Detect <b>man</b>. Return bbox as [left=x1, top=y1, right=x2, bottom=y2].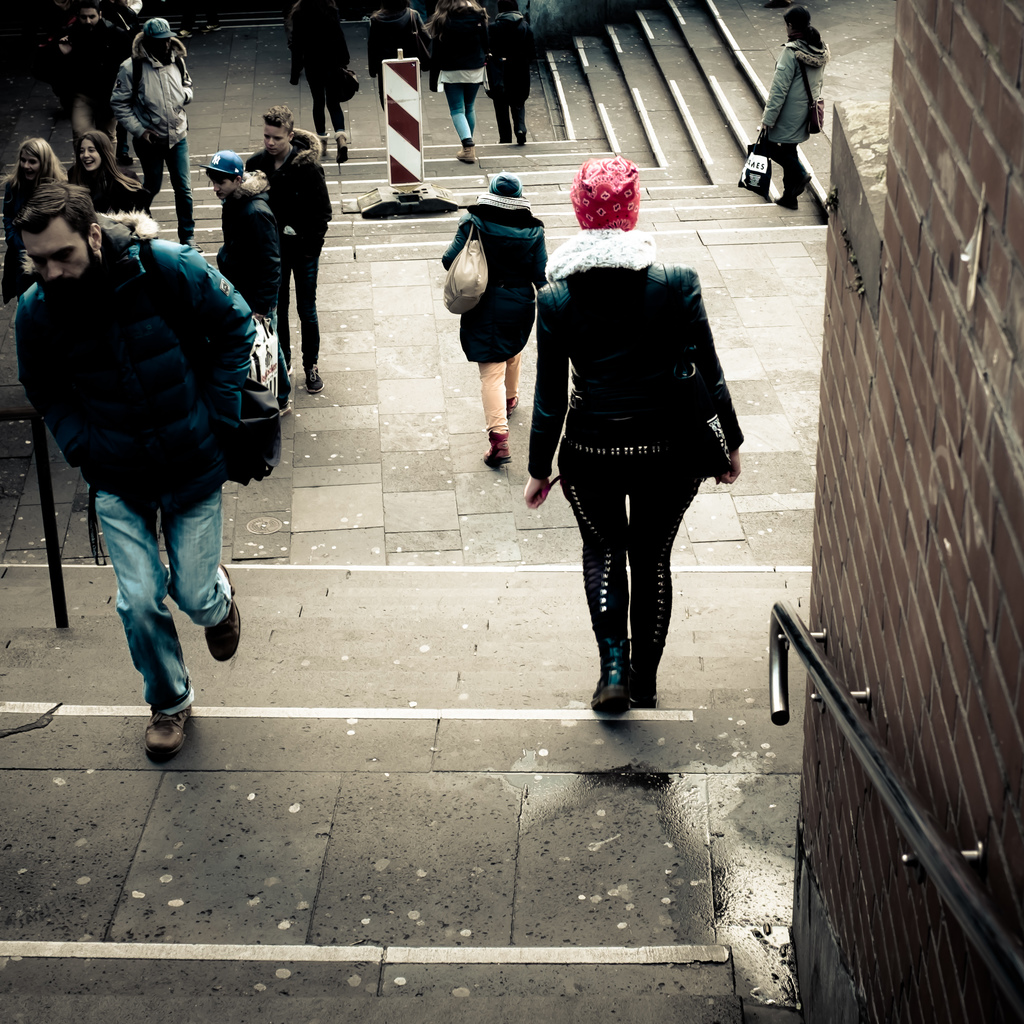
[left=109, top=19, right=191, bottom=238].
